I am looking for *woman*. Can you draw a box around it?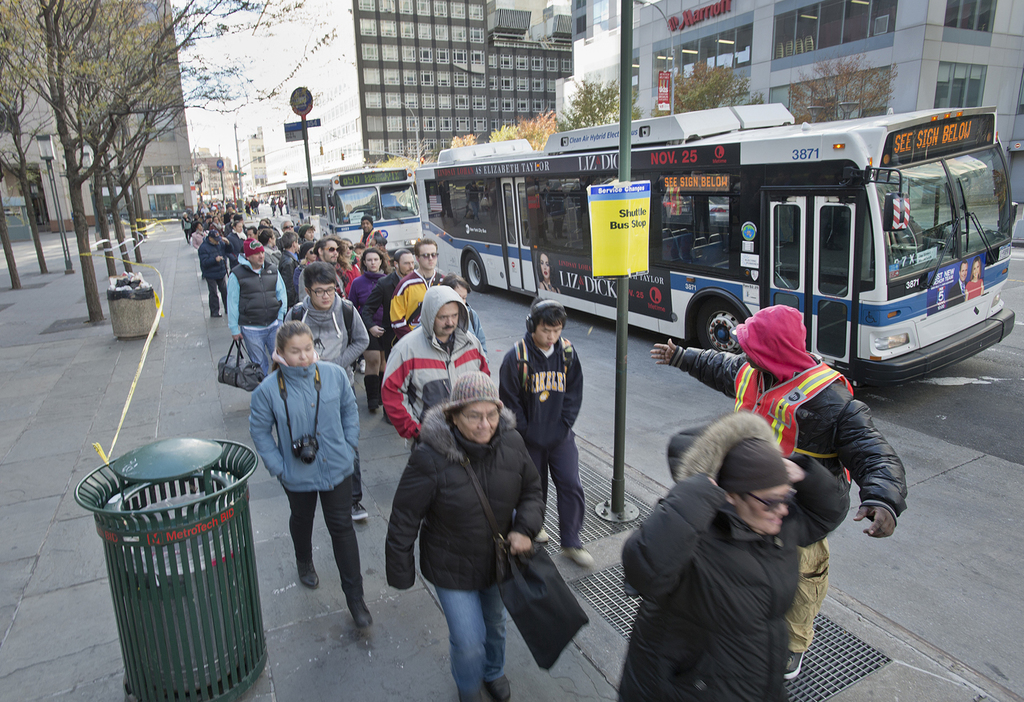
Sure, the bounding box is bbox=[622, 412, 847, 701].
